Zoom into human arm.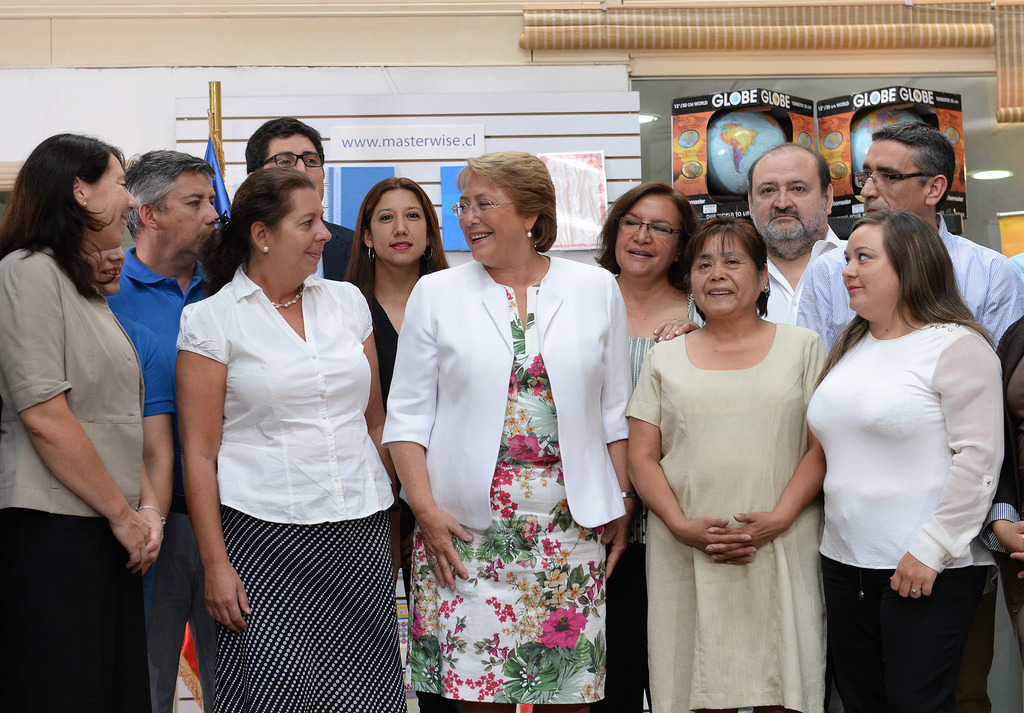
Zoom target: rect(621, 354, 764, 570).
